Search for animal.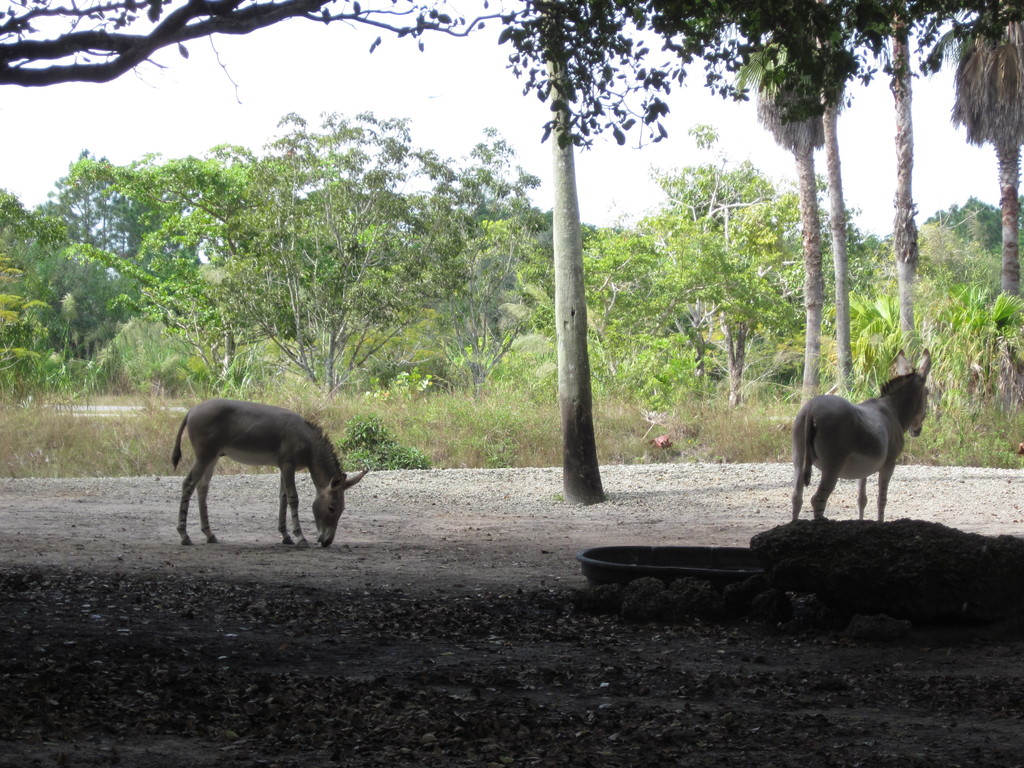
Found at (168,392,370,548).
